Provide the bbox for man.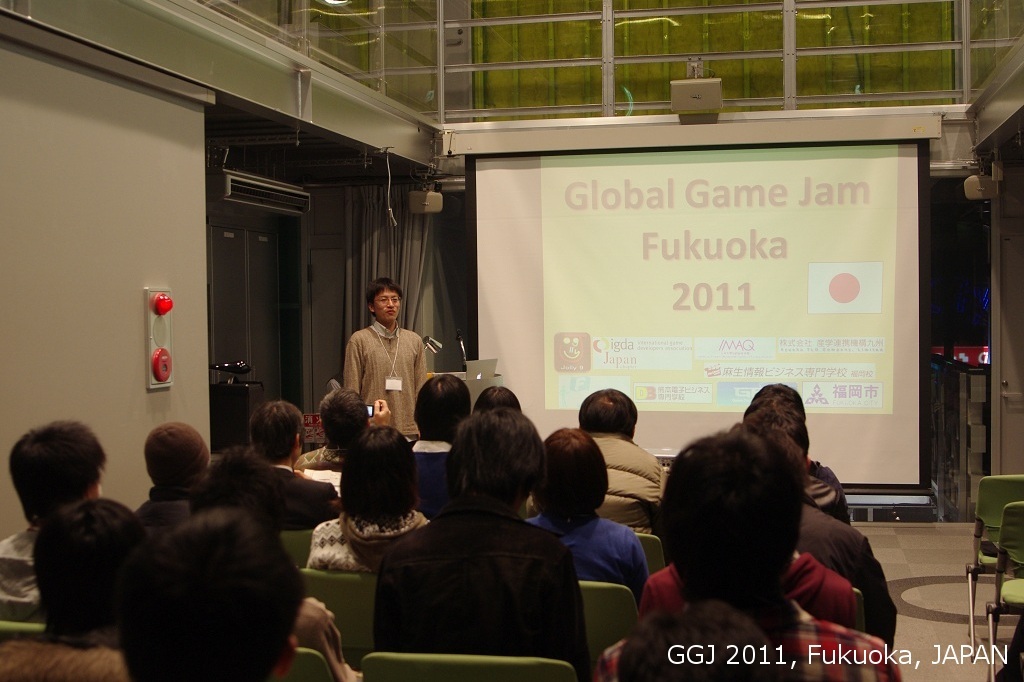
(x1=0, y1=411, x2=118, y2=595).
